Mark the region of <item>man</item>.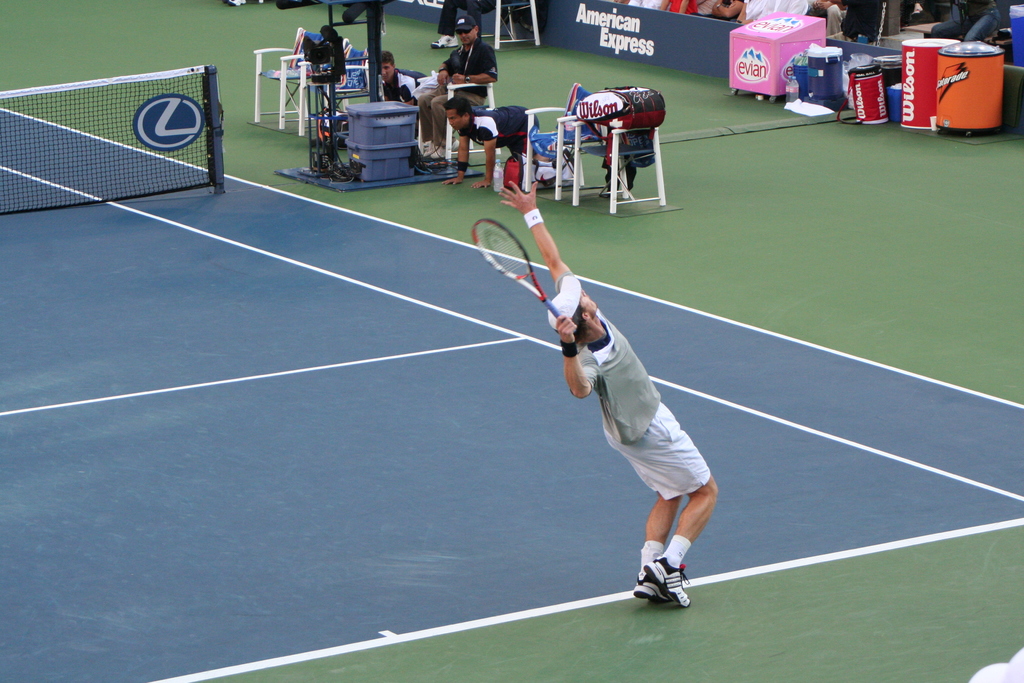
Region: (x1=440, y1=95, x2=556, y2=190).
